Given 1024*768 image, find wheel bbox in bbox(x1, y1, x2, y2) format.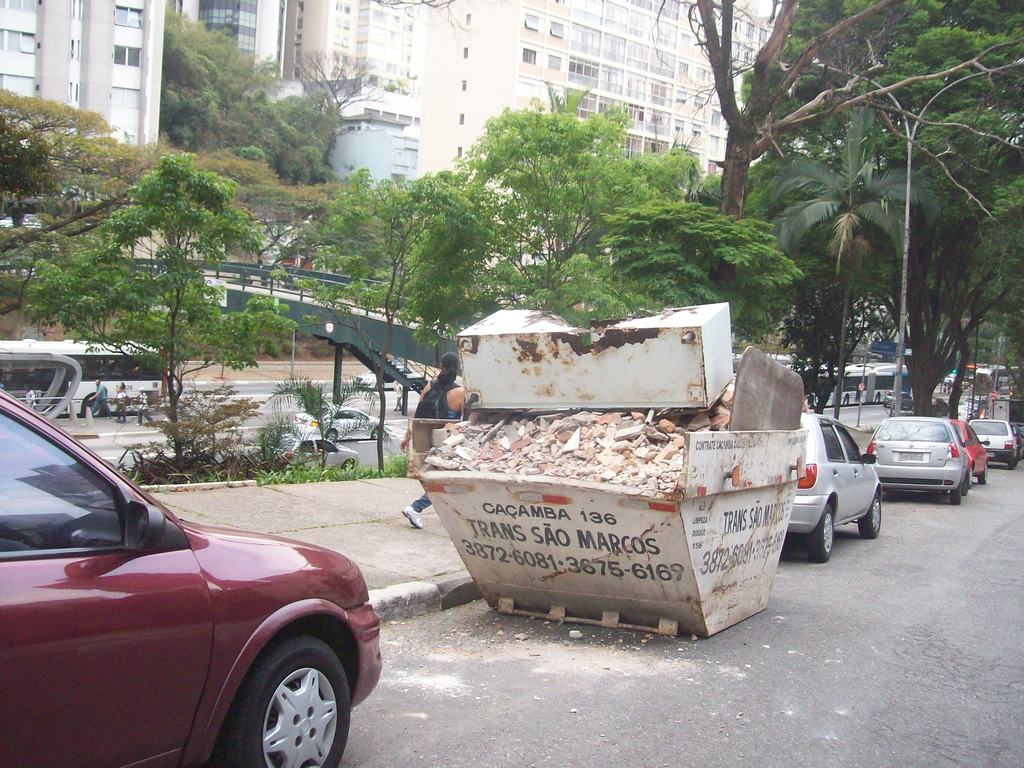
bbox(1004, 454, 1013, 468).
